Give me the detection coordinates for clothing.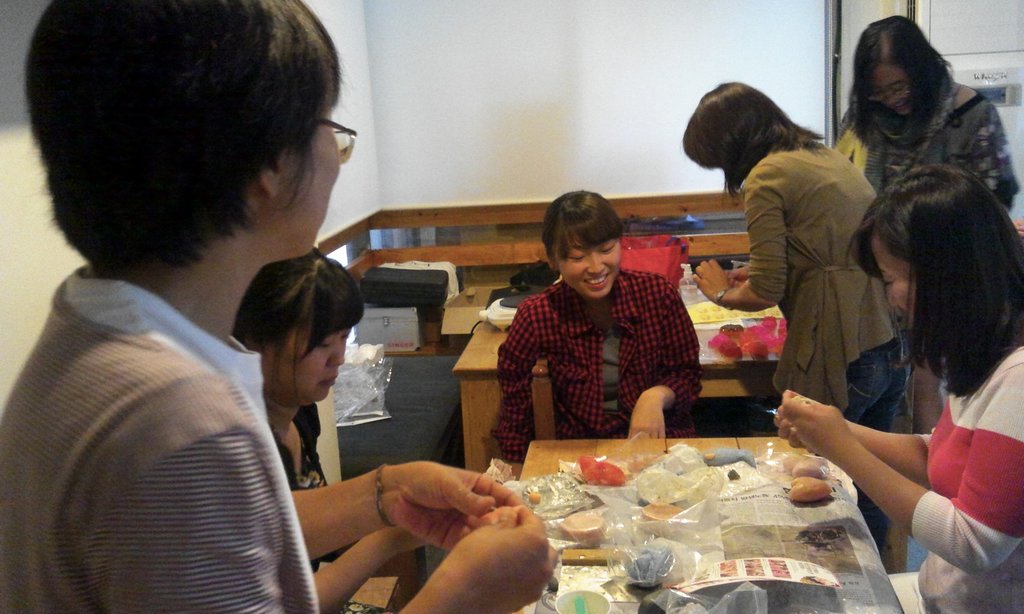
<bbox>740, 142, 911, 562</bbox>.
